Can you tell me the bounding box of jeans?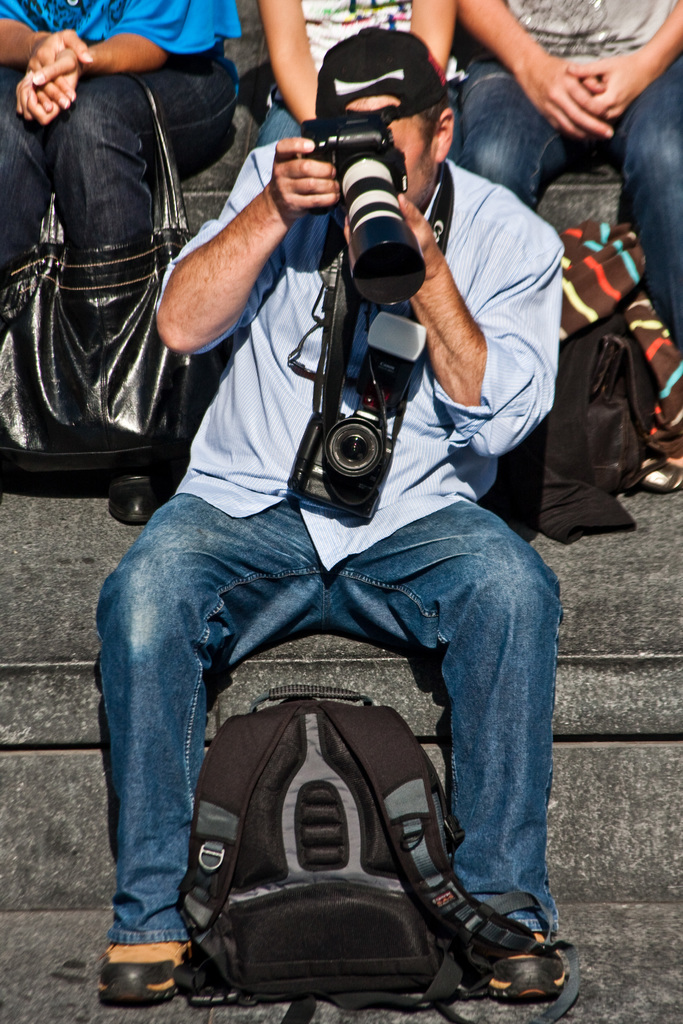
x1=463, y1=49, x2=680, y2=330.
